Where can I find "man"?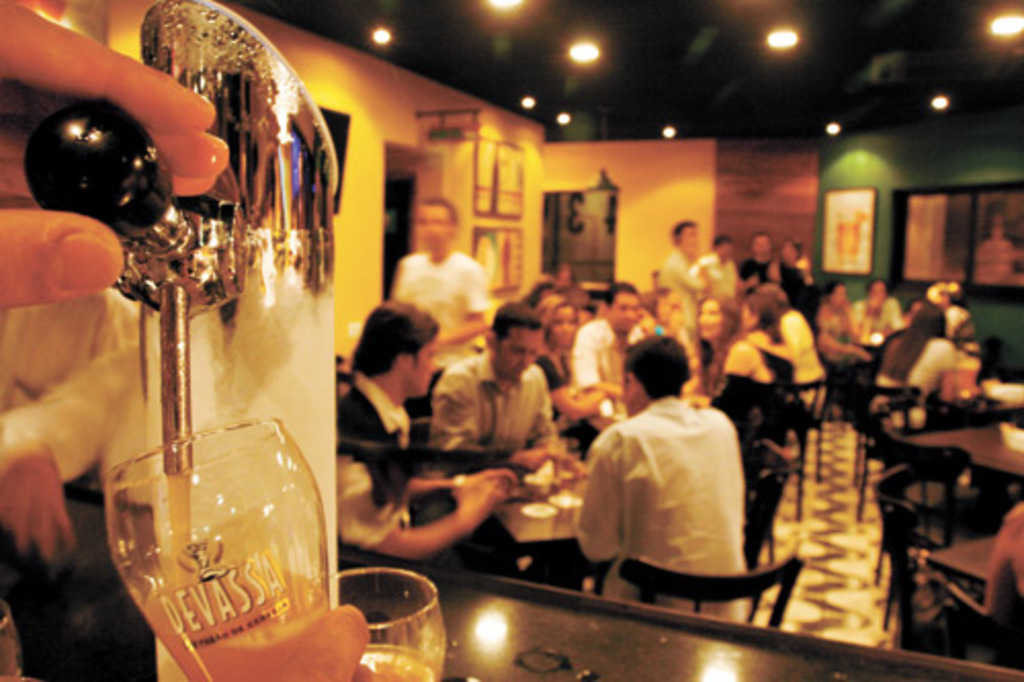
You can find it at [x1=567, y1=348, x2=782, y2=619].
